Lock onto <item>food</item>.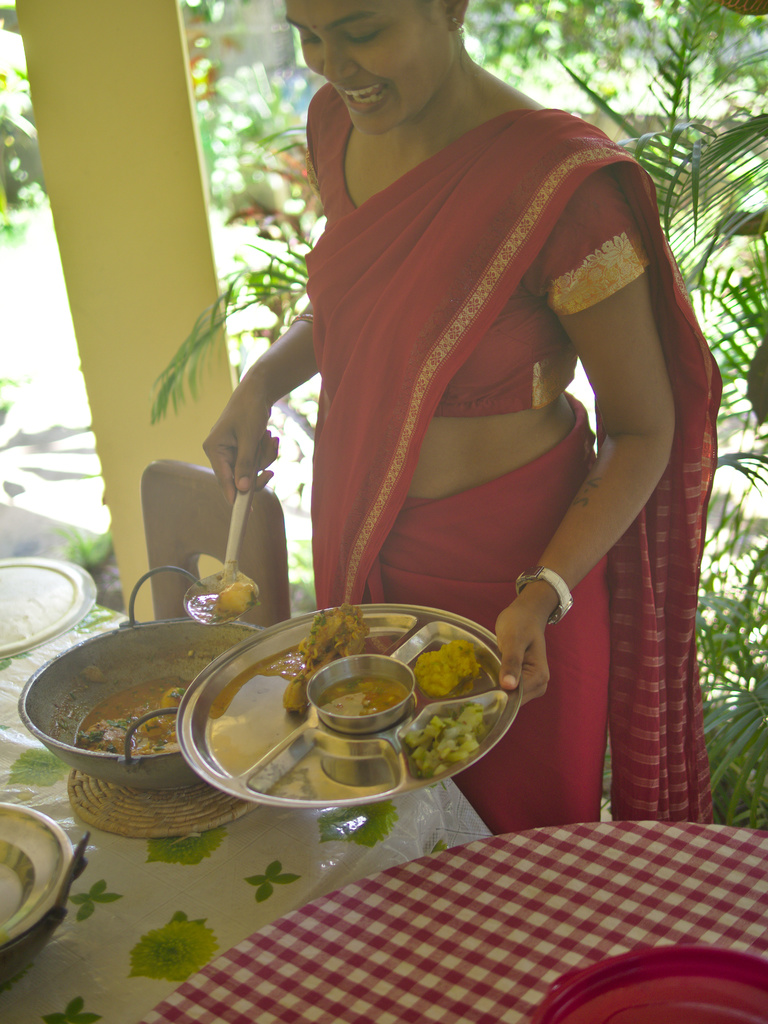
Locked: Rect(188, 580, 257, 621).
